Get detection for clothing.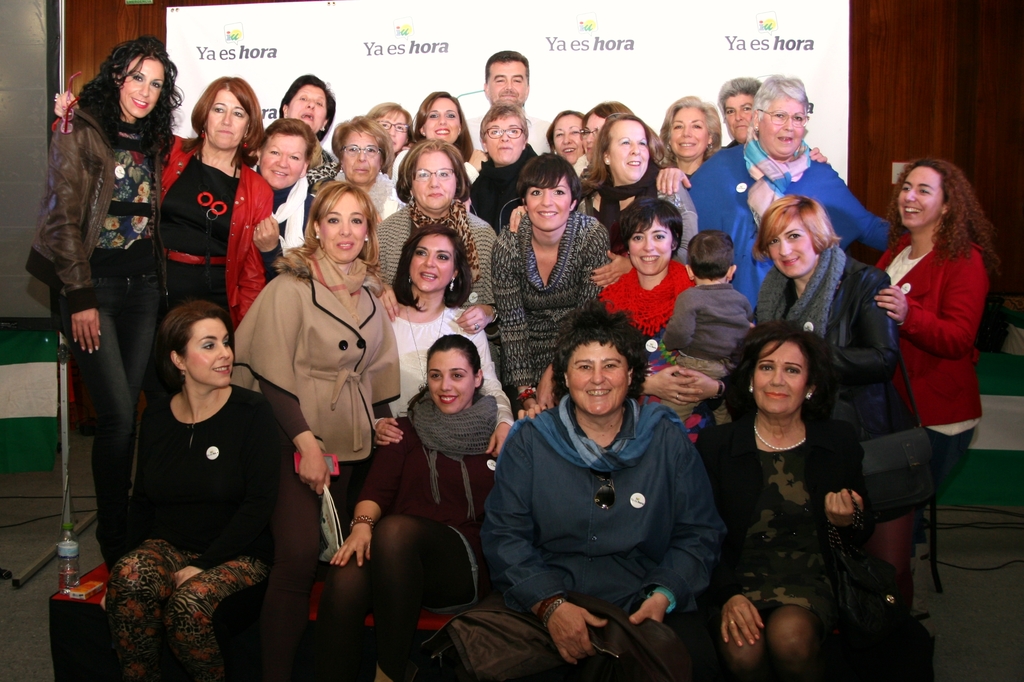
Detection: left=580, top=164, right=694, bottom=265.
